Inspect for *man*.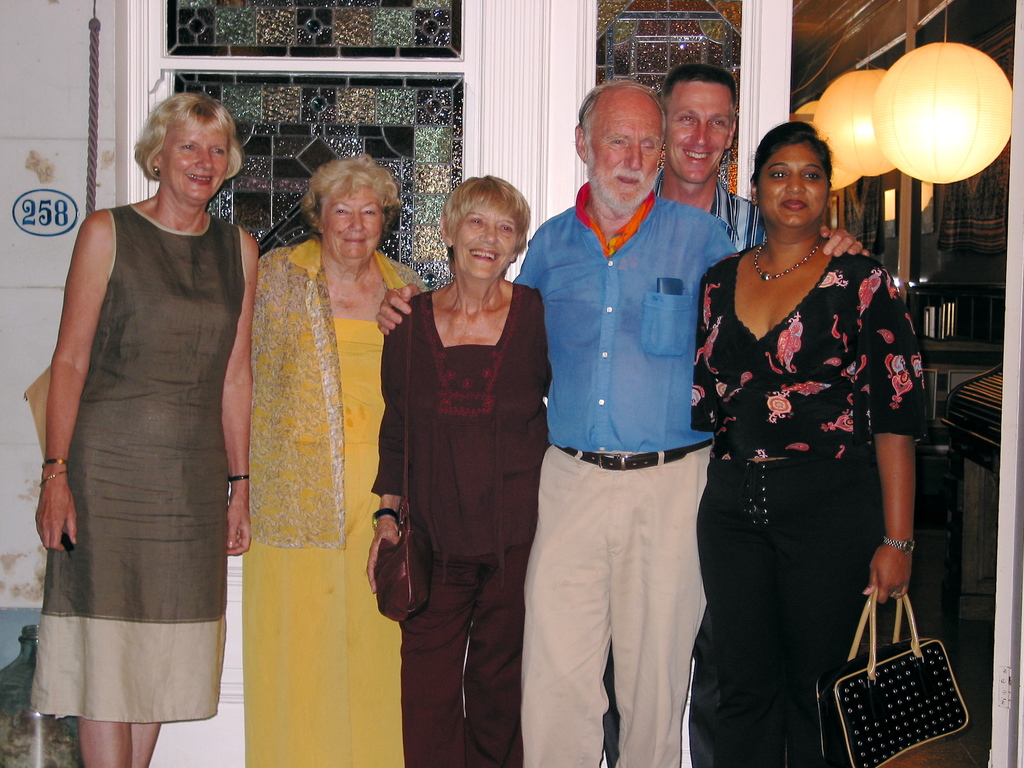
Inspection: detection(374, 81, 870, 767).
